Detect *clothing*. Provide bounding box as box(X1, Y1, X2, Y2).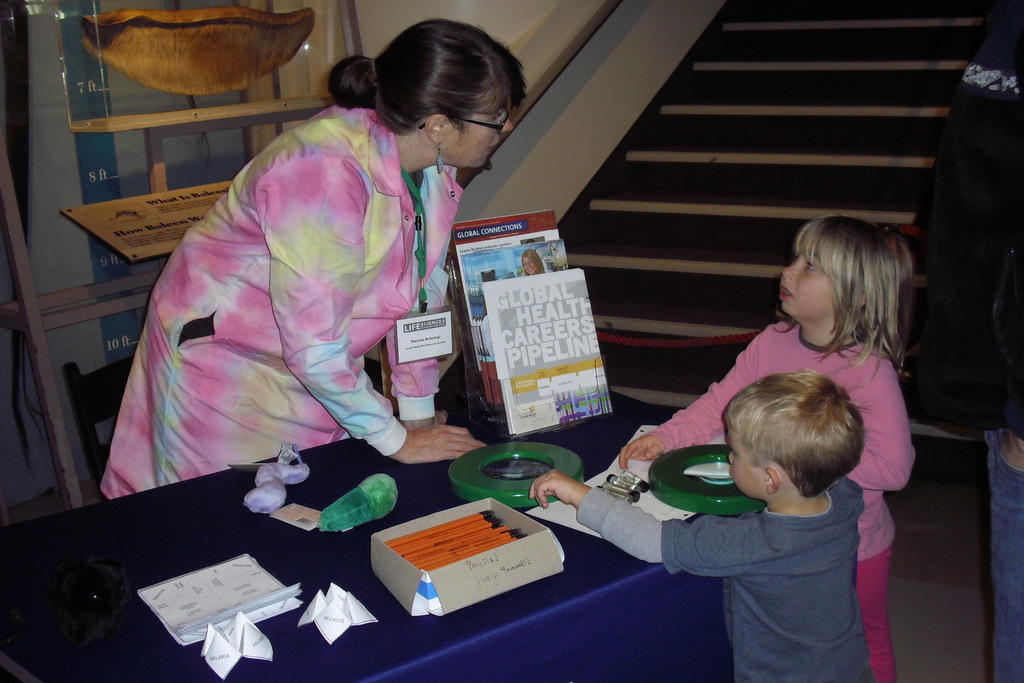
box(569, 483, 865, 682).
